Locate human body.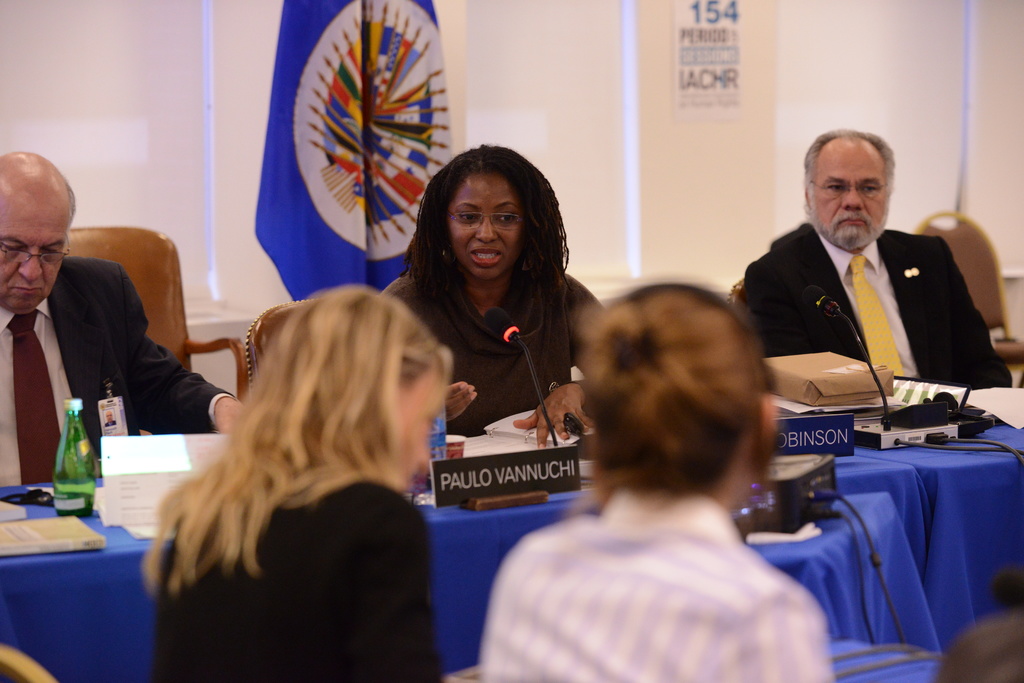
Bounding box: region(384, 136, 609, 445).
